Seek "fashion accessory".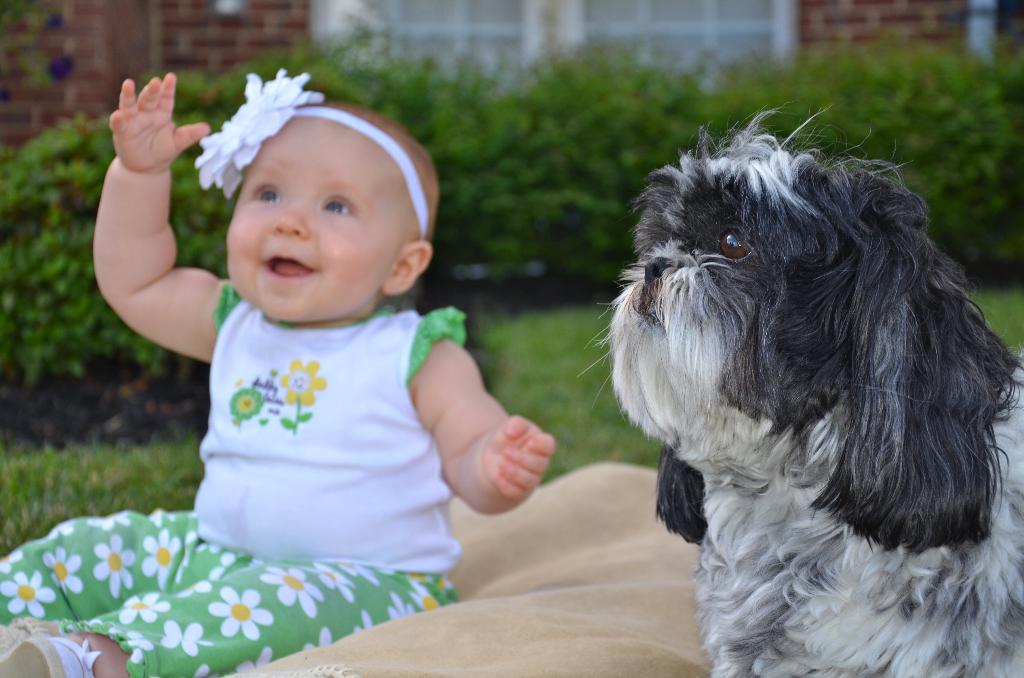
locate(194, 64, 430, 245).
